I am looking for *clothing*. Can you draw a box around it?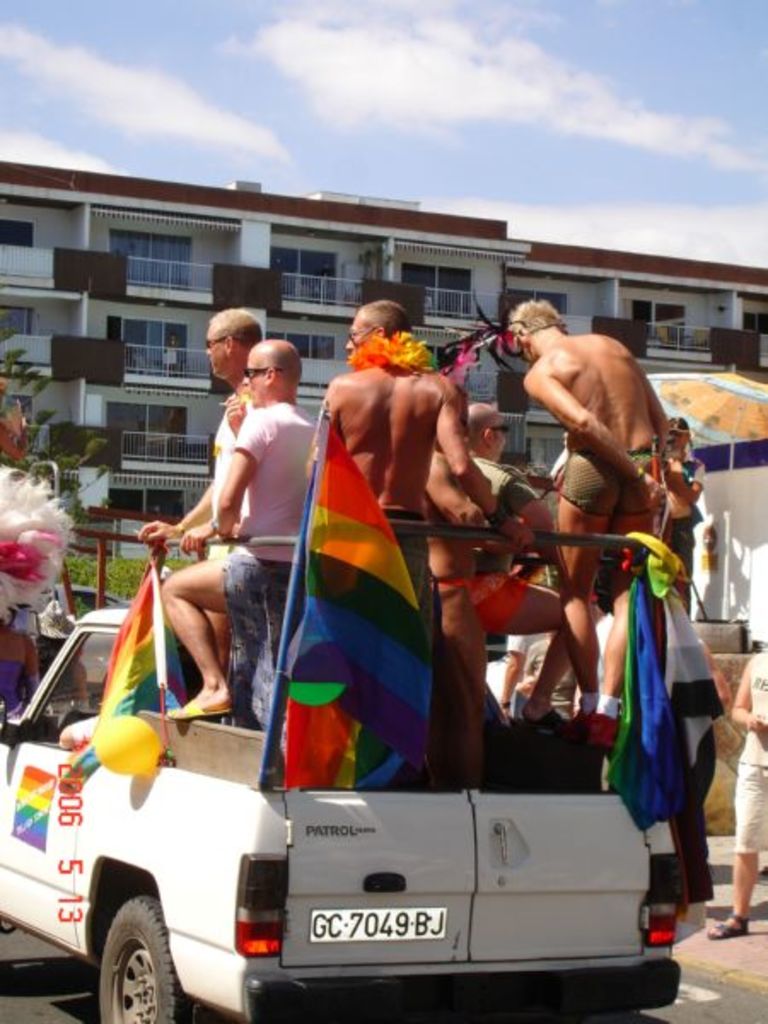
Sure, the bounding box is 730 649 766 850.
